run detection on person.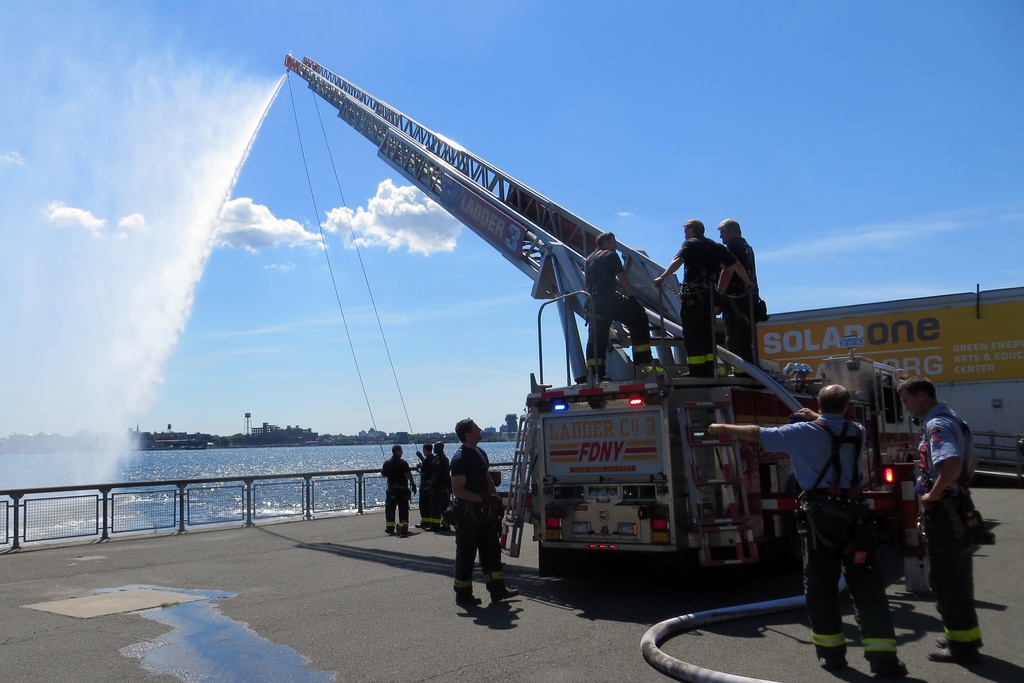
Result: <region>446, 416, 514, 613</region>.
